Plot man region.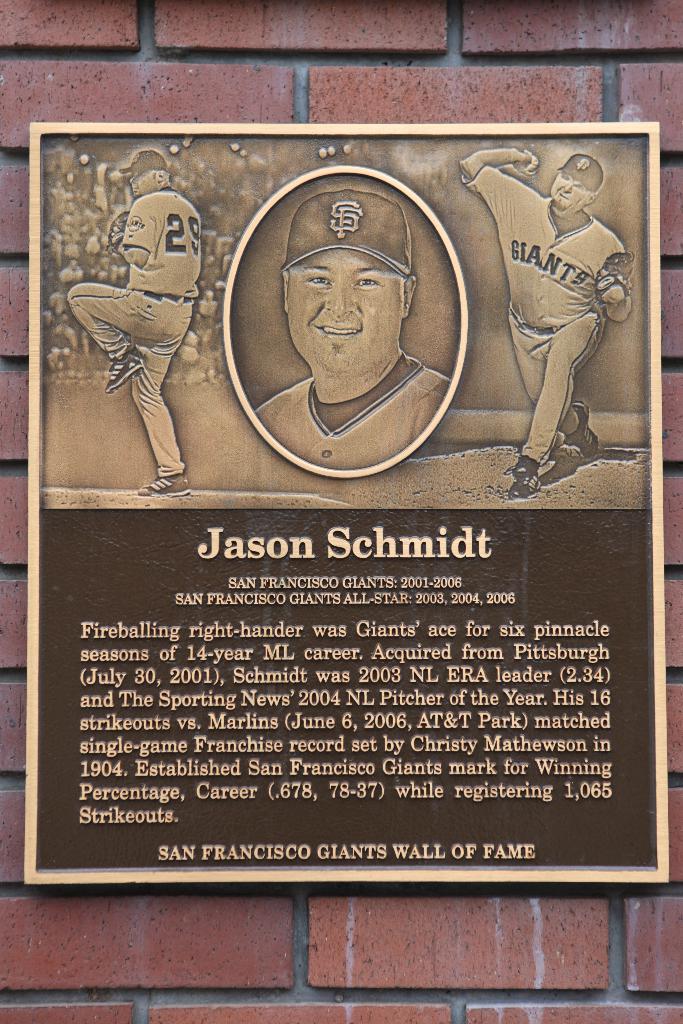
Plotted at region(453, 144, 633, 497).
